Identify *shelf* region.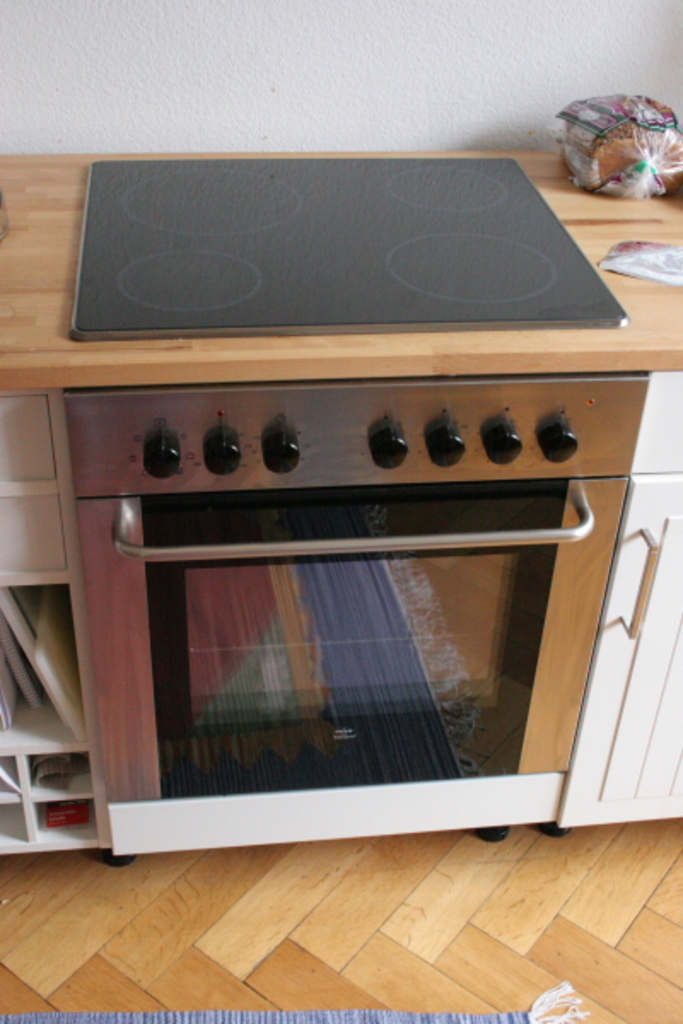
Region: (0, 584, 97, 771).
